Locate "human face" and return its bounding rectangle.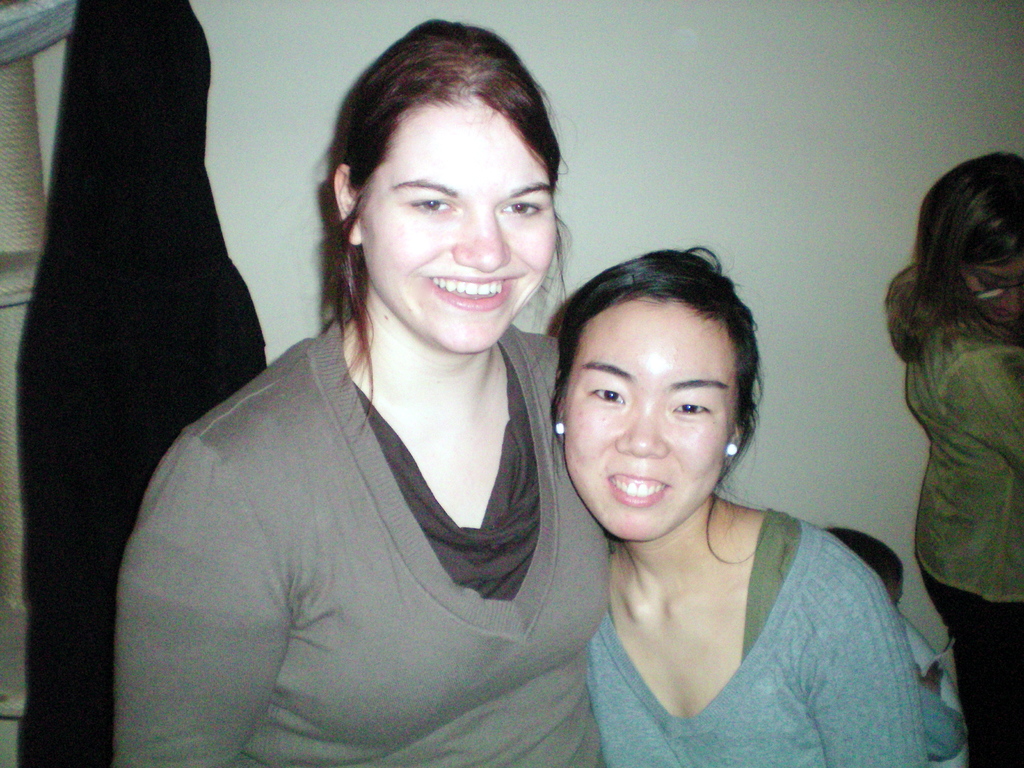
997/253/1023/317.
